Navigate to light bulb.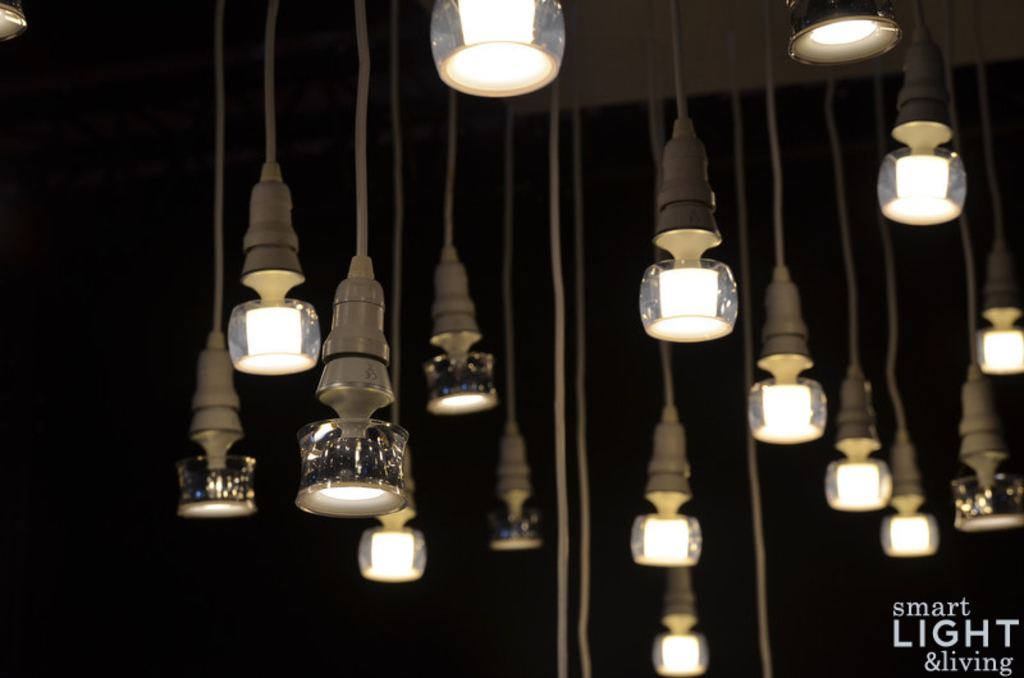
Navigation target: locate(443, 394, 476, 409).
